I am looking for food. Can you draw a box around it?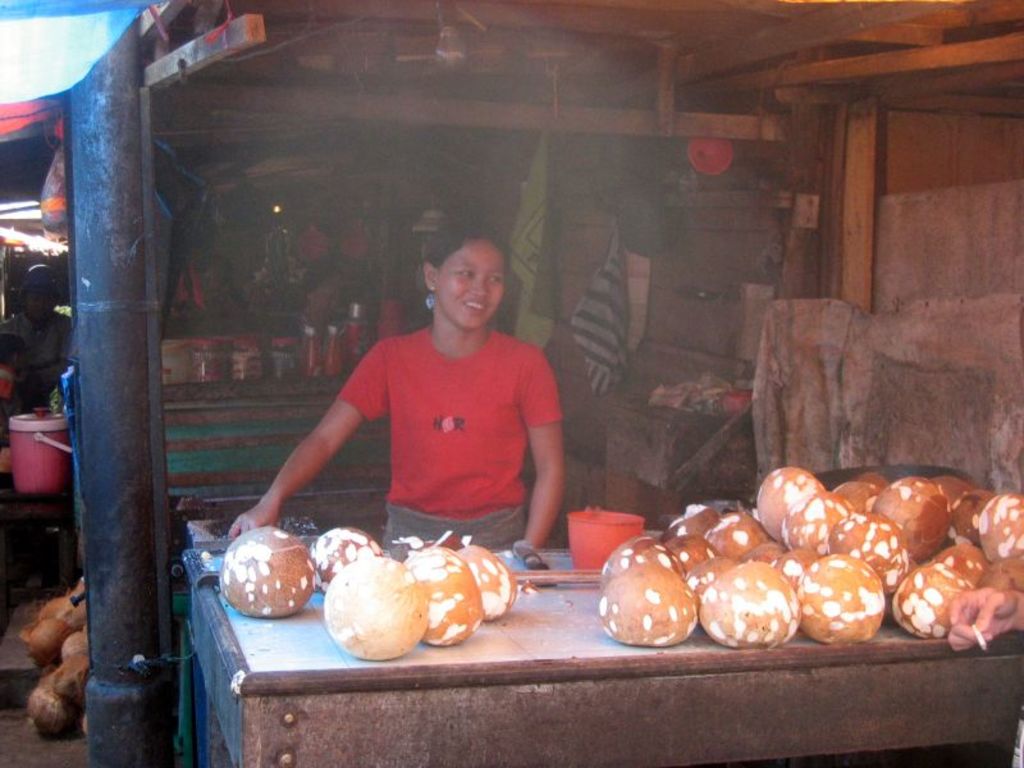
Sure, the bounding box is left=457, top=541, right=515, bottom=617.
